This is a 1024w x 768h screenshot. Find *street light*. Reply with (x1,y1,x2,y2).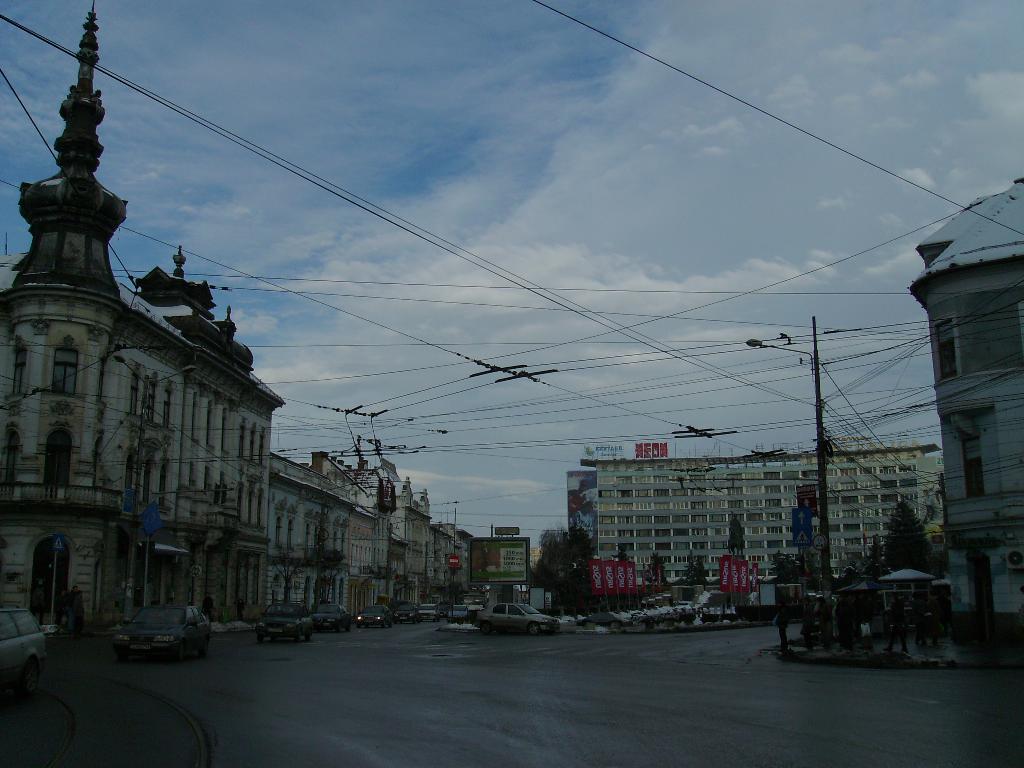
(312,480,360,606).
